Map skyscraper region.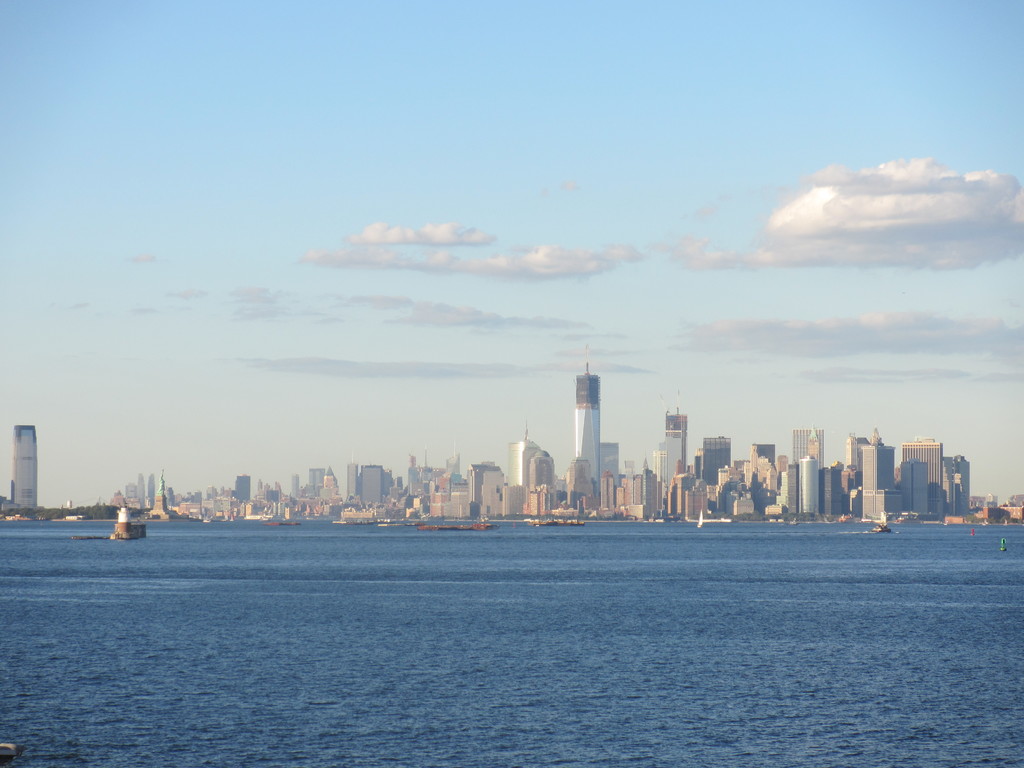
Mapped to <bbox>10, 426, 40, 512</bbox>.
